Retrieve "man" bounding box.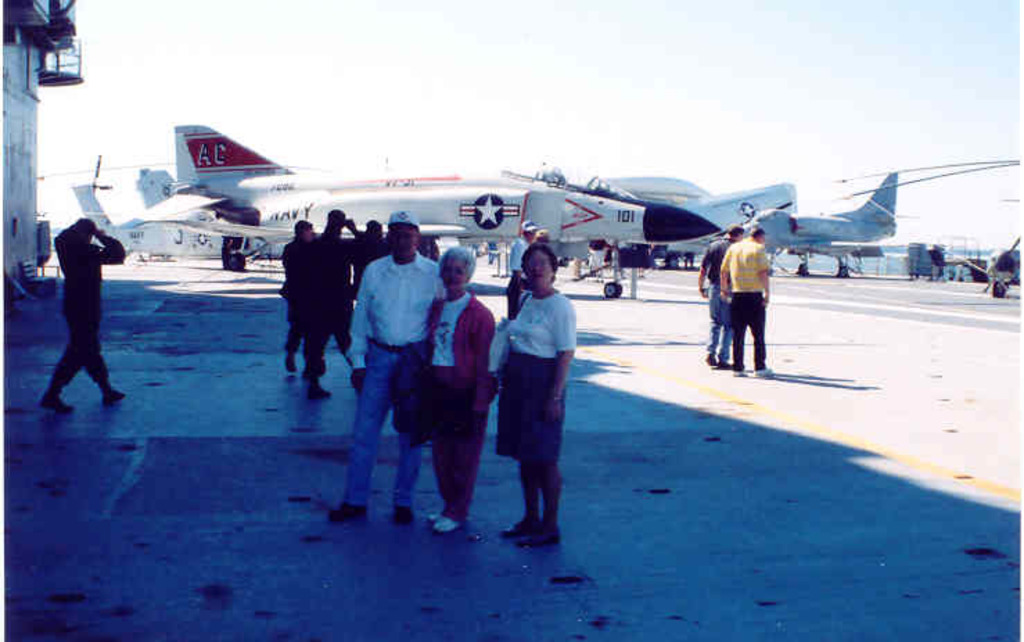
Bounding box: 700,222,745,363.
